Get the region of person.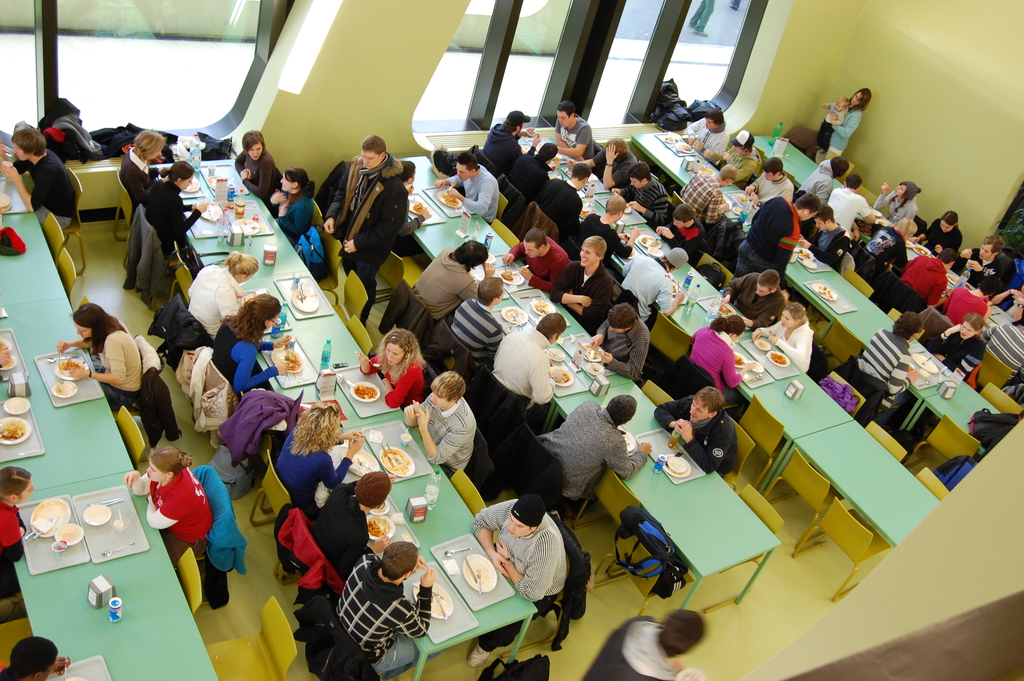
l=275, t=400, r=367, b=509.
